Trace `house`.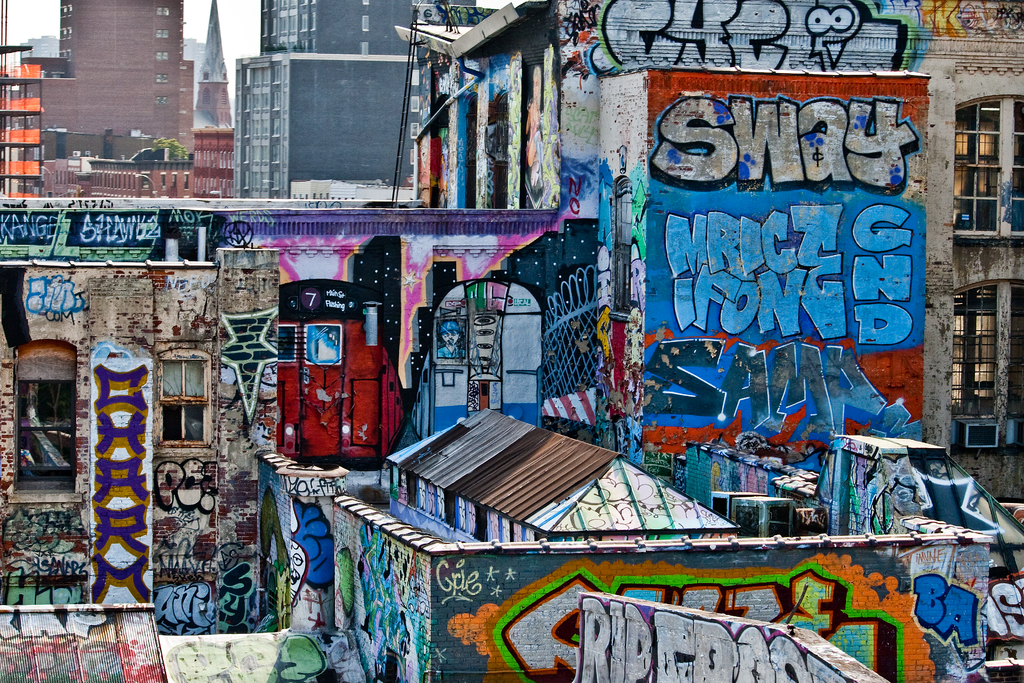
Traced to 2:192:561:600.
